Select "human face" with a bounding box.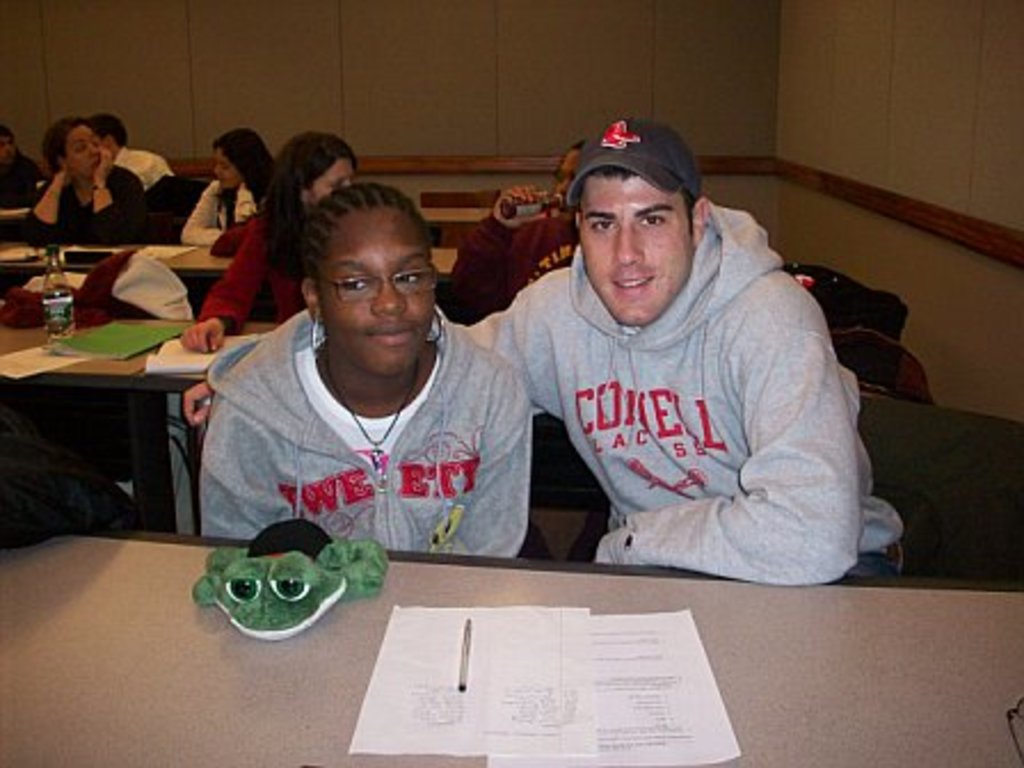
bbox=(318, 158, 350, 210).
